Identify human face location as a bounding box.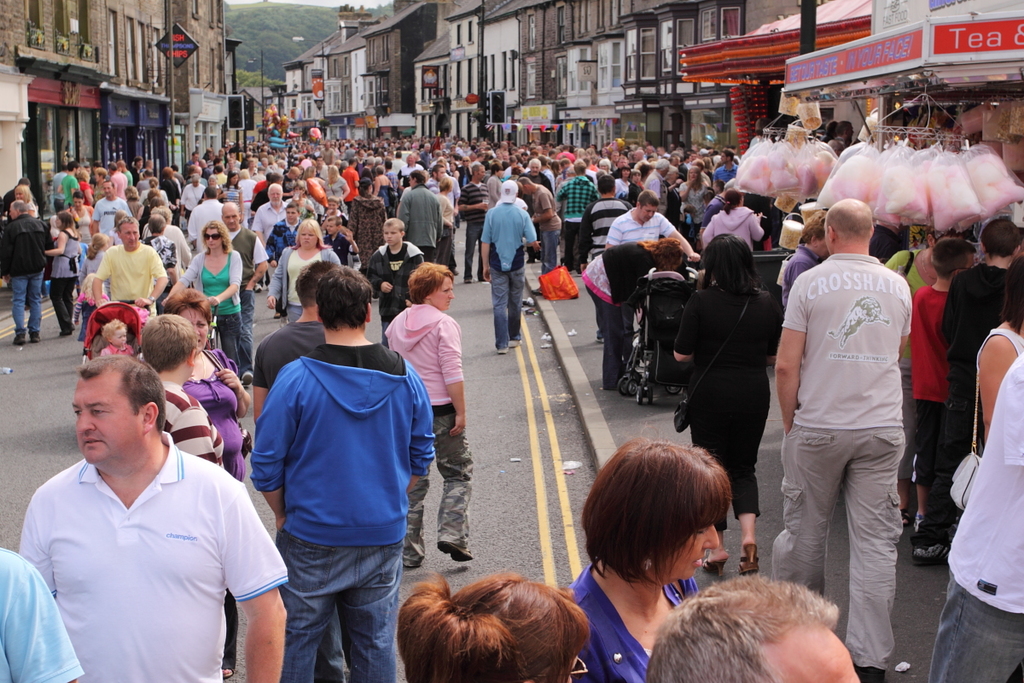
x1=781, y1=626, x2=864, y2=682.
